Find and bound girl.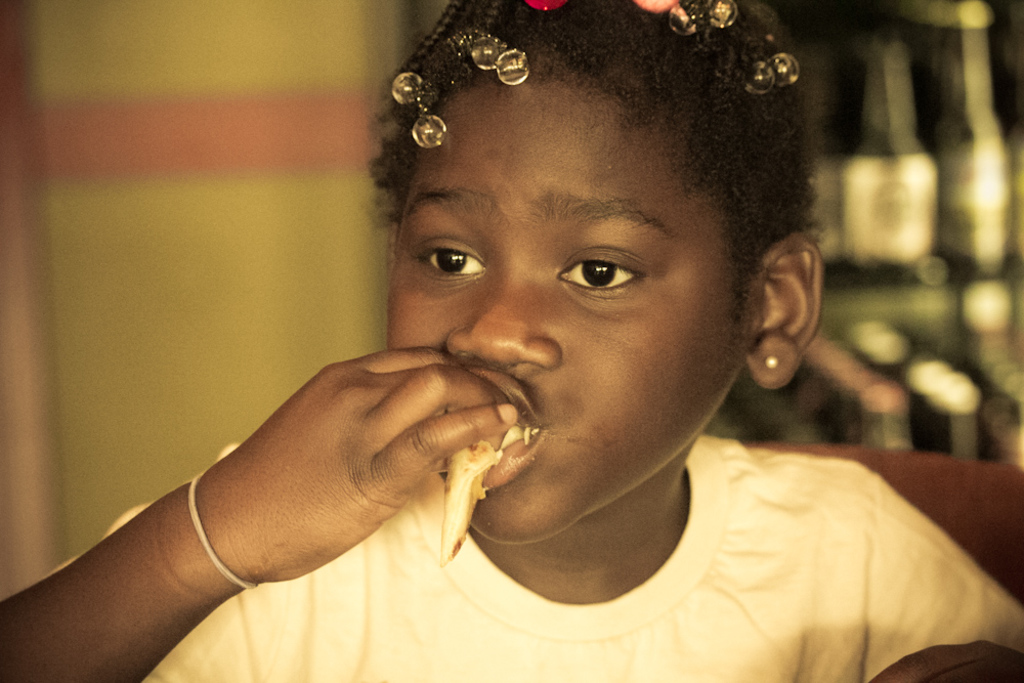
Bound: (x1=0, y1=0, x2=1023, y2=682).
